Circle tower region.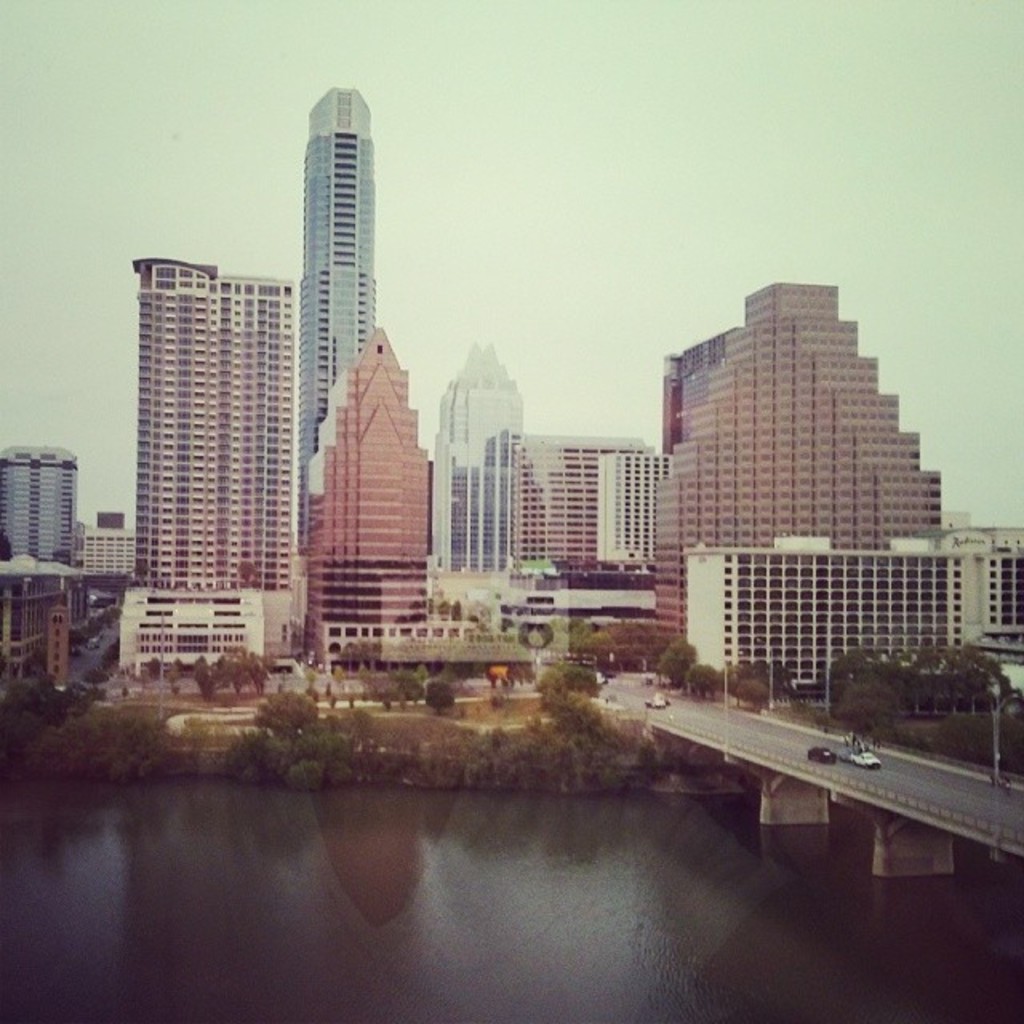
Region: pyautogui.locateOnScreen(126, 258, 309, 653).
